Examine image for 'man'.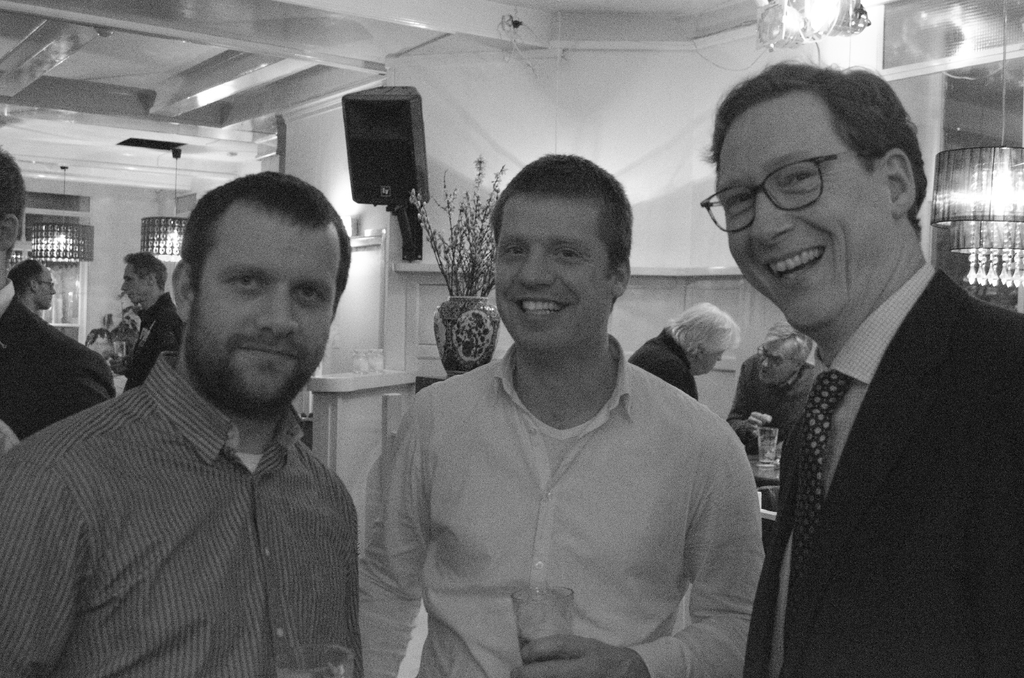
Examination result: rect(729, 320, 824, 453).
